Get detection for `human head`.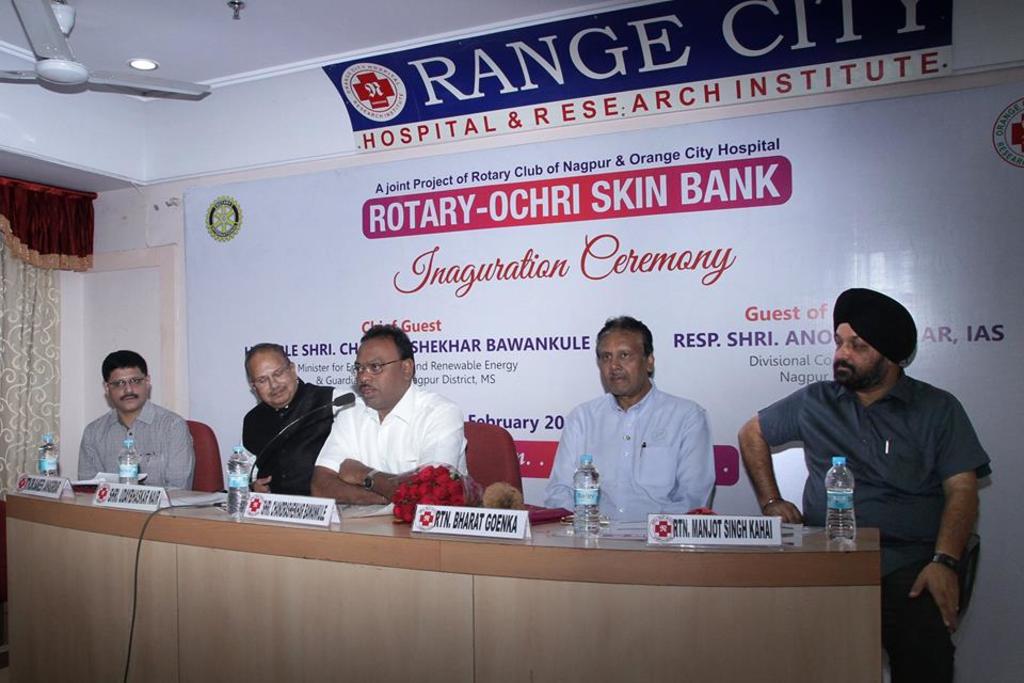
Detection: left=594, top=313, right=656, bottom=395.
